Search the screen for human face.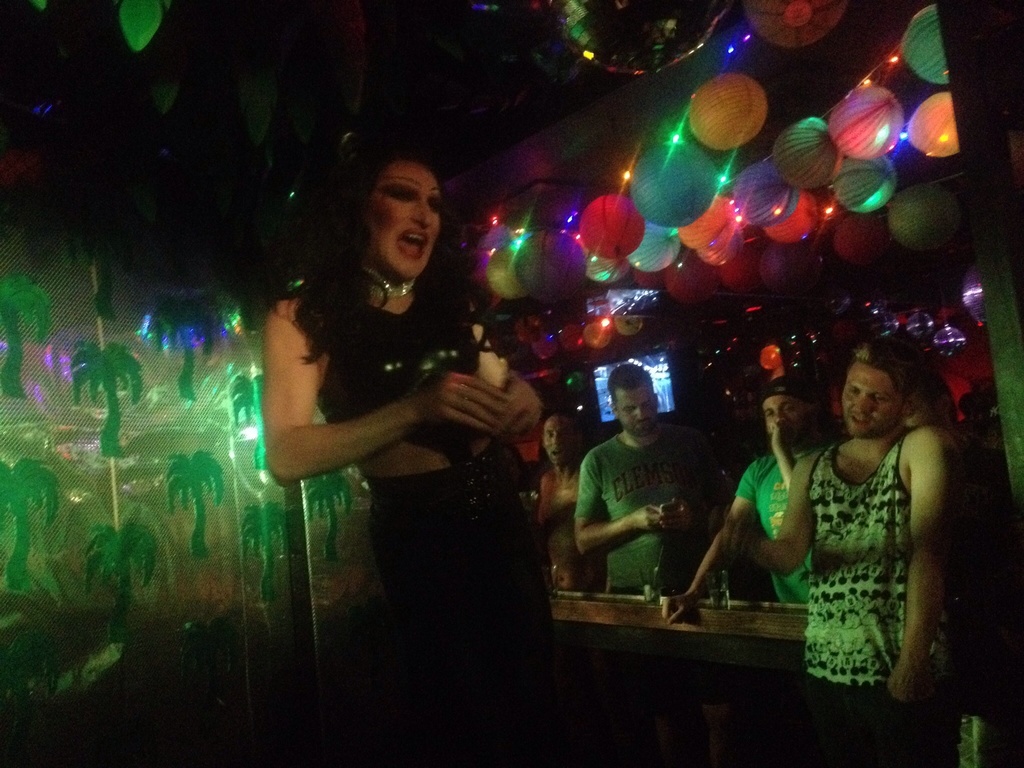
Found at 371 161 440 279.
